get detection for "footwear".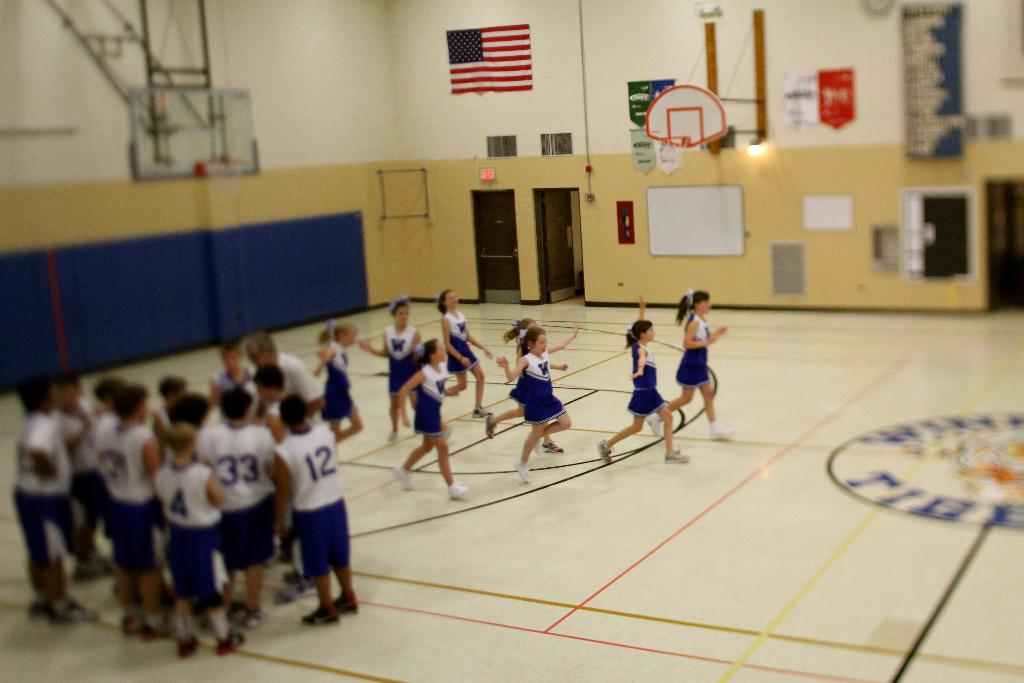
Detection: 598/438/614/463.
